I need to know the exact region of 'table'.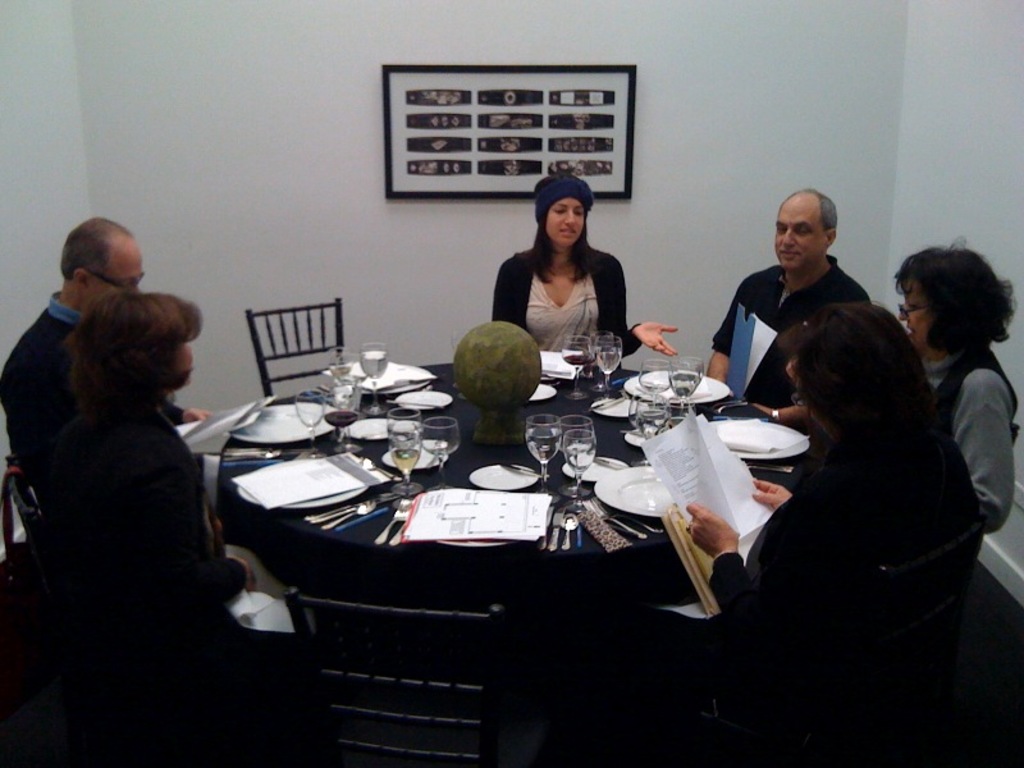
Region: pyautogui.locateOnScreen(125, 376, 833, 678).
